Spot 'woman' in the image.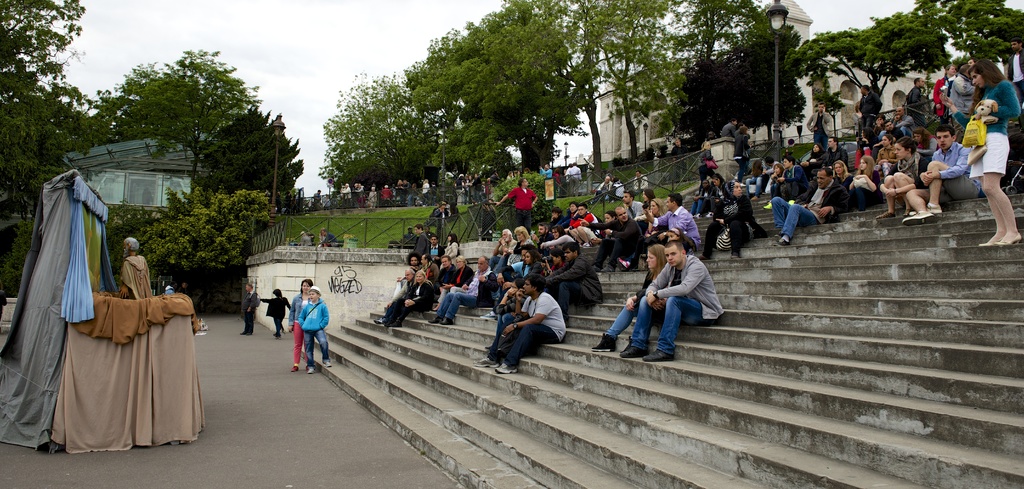
'woman' found at (732,124,748,182).
